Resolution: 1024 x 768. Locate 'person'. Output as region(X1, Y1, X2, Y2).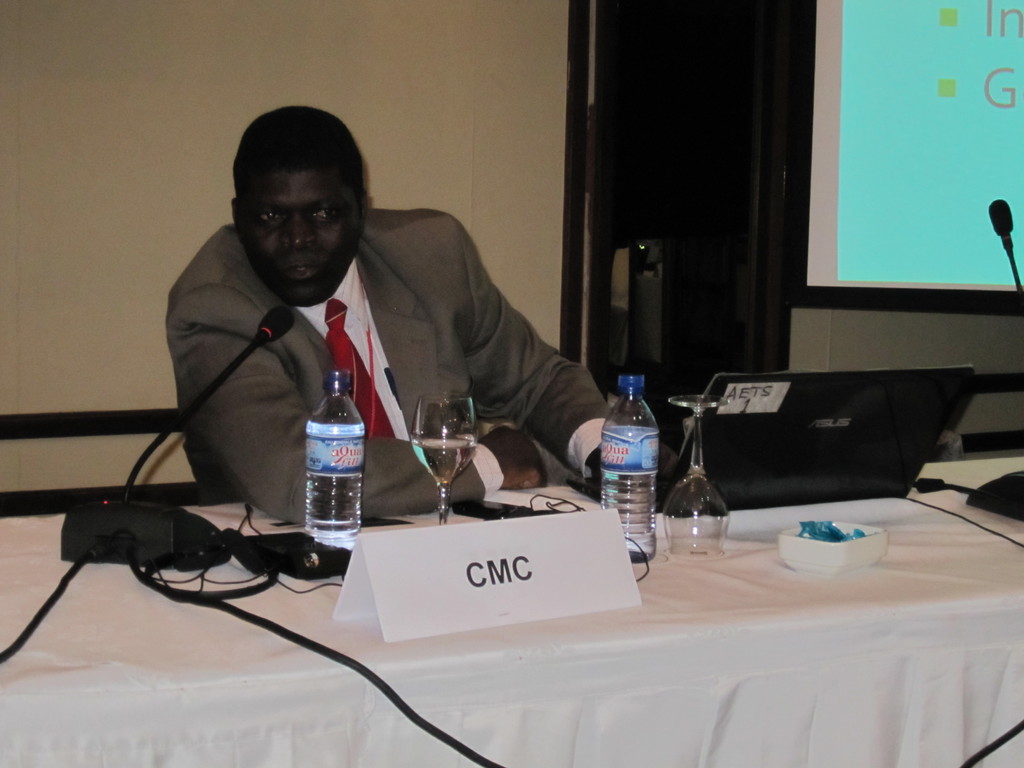
region(138, 86, 545, 587).
